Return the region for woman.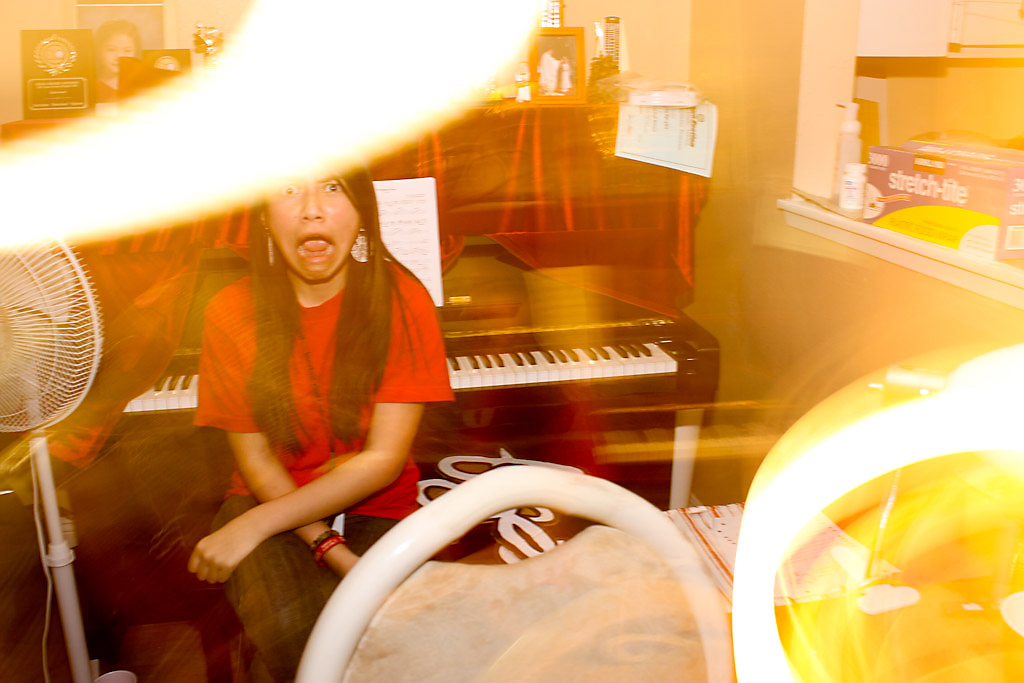
box=[151, 124, 466, 672].
